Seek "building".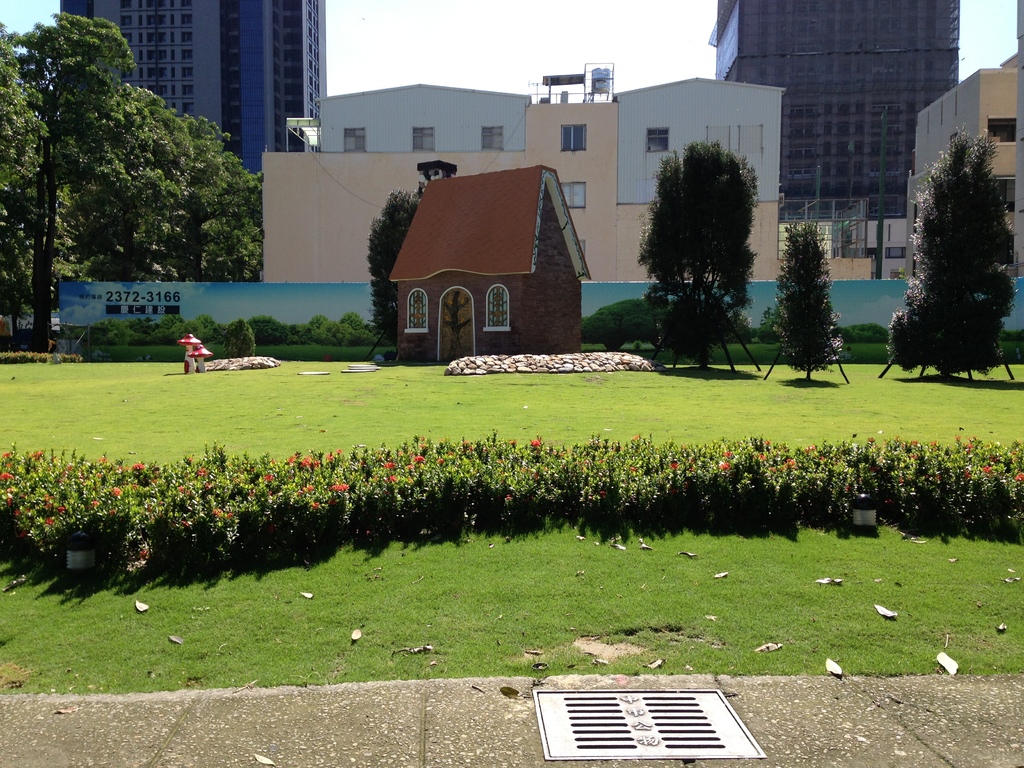
region(59, 0, 326, 173).
